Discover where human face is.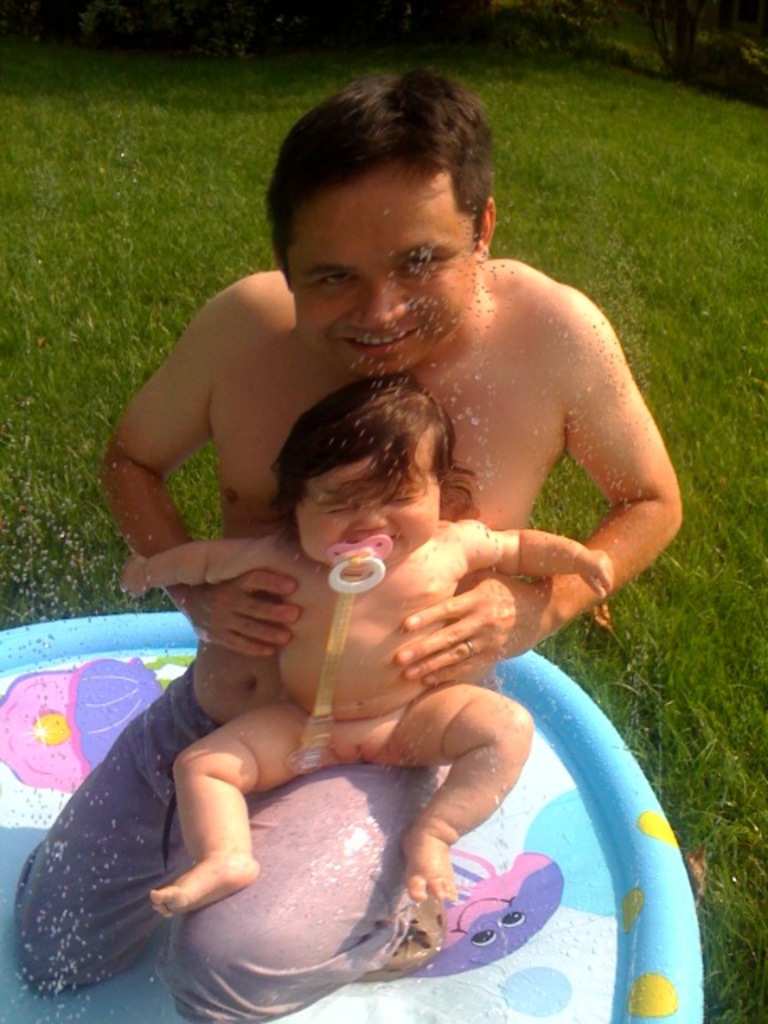
Discovered at detection(298, 448, 442, 578).
